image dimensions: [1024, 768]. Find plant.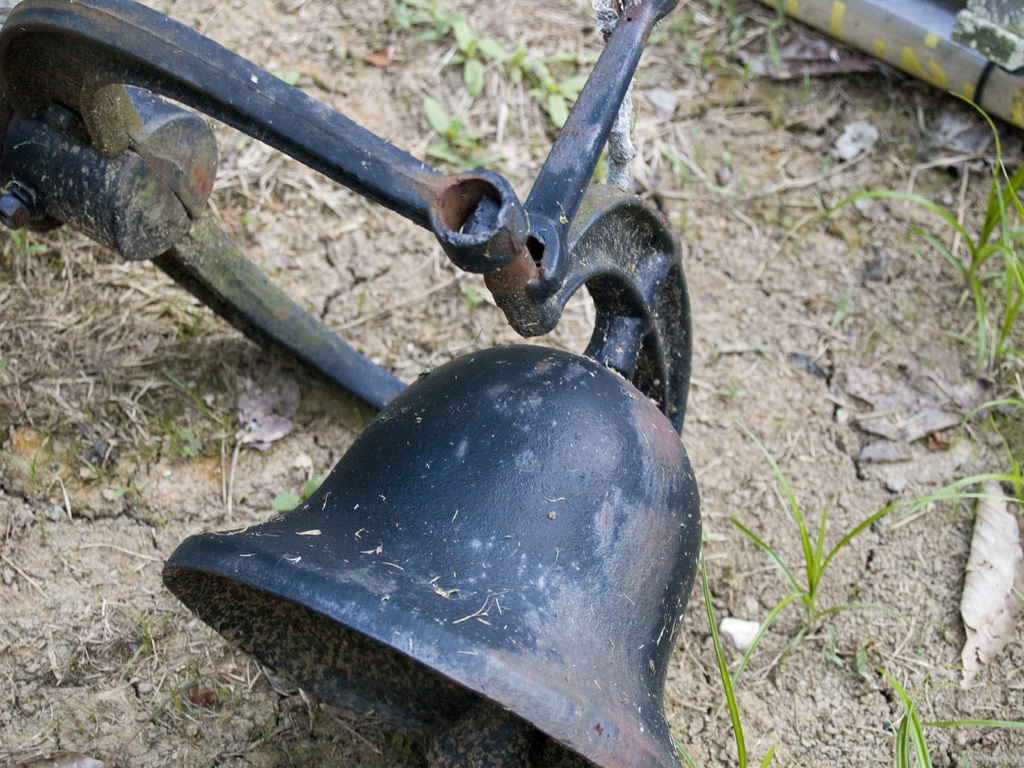
<region>168, 422, 195, 463</region>.
